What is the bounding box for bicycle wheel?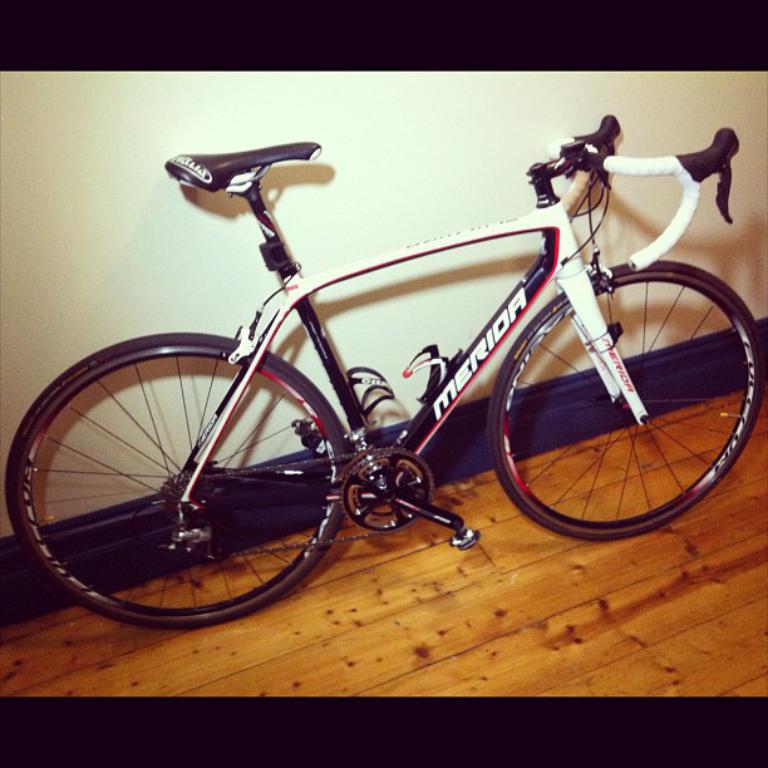
l=0, t=328, r=348, b=629.
